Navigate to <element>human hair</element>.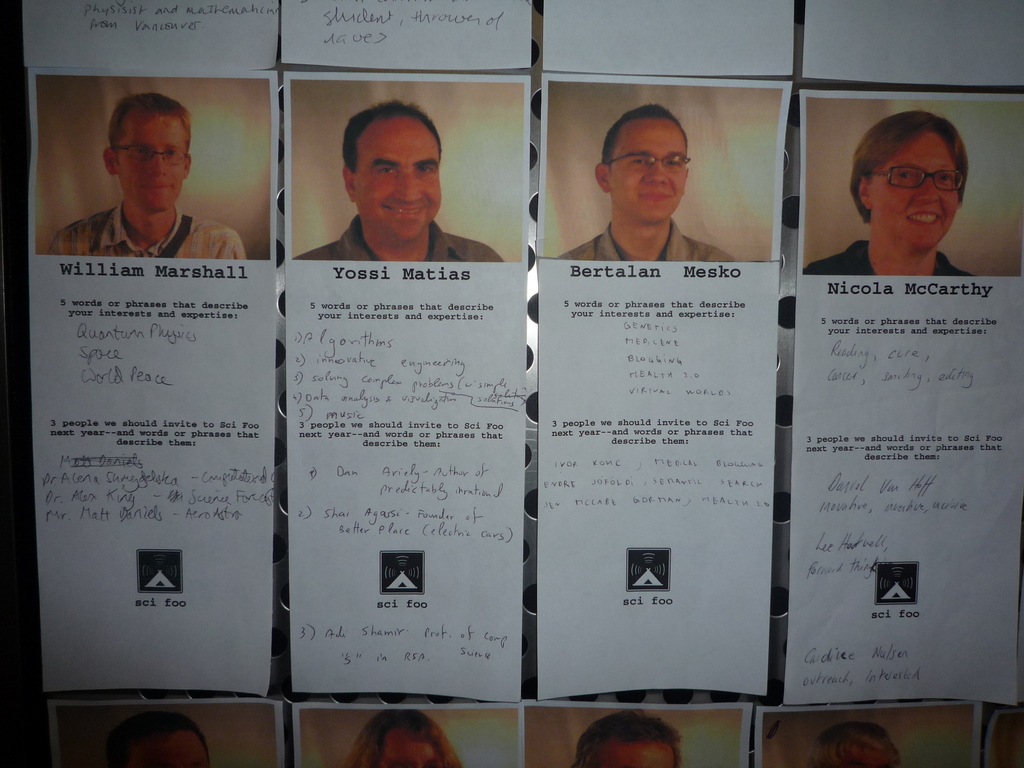
Navigation target: box(852, 108, 974, 209).
